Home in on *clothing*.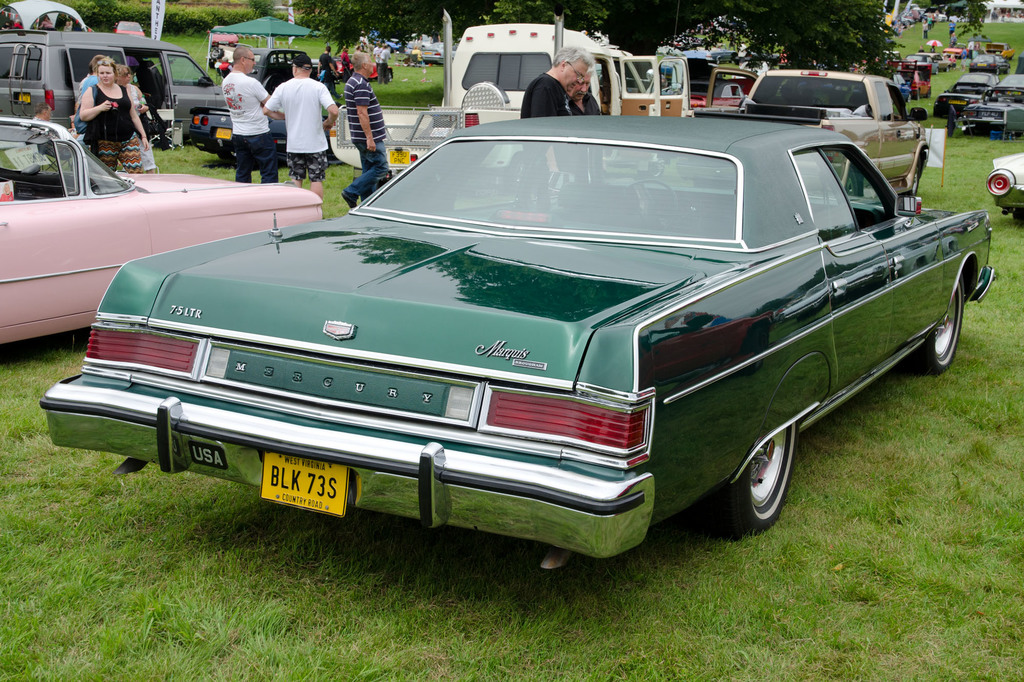
Homed in at 133/99/164/173.
